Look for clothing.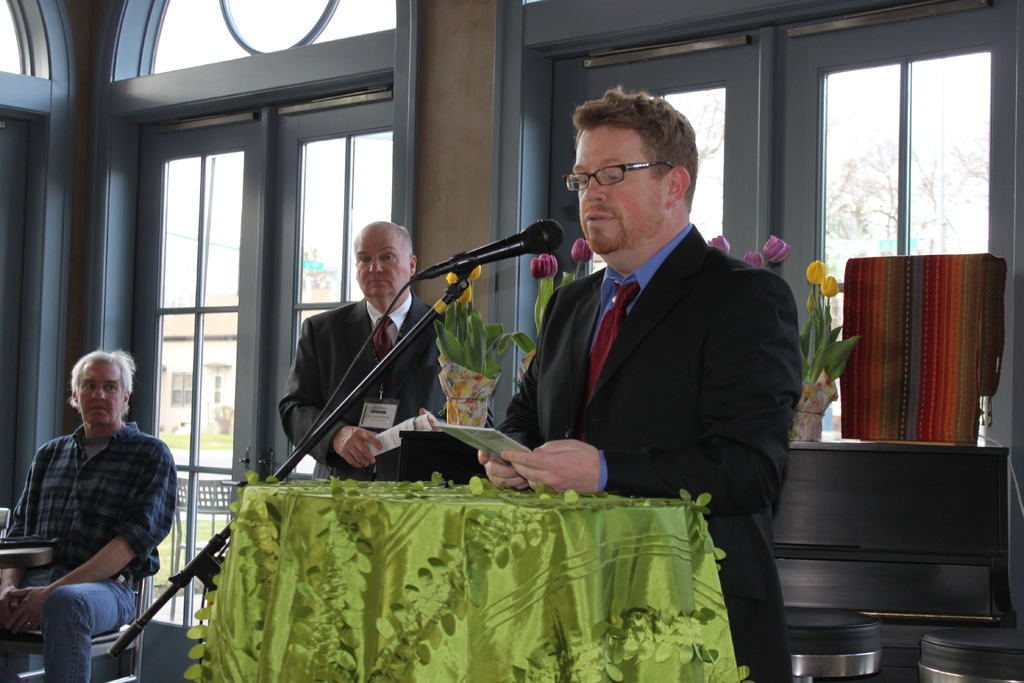
Found: box(278, 288, 495, 484).
